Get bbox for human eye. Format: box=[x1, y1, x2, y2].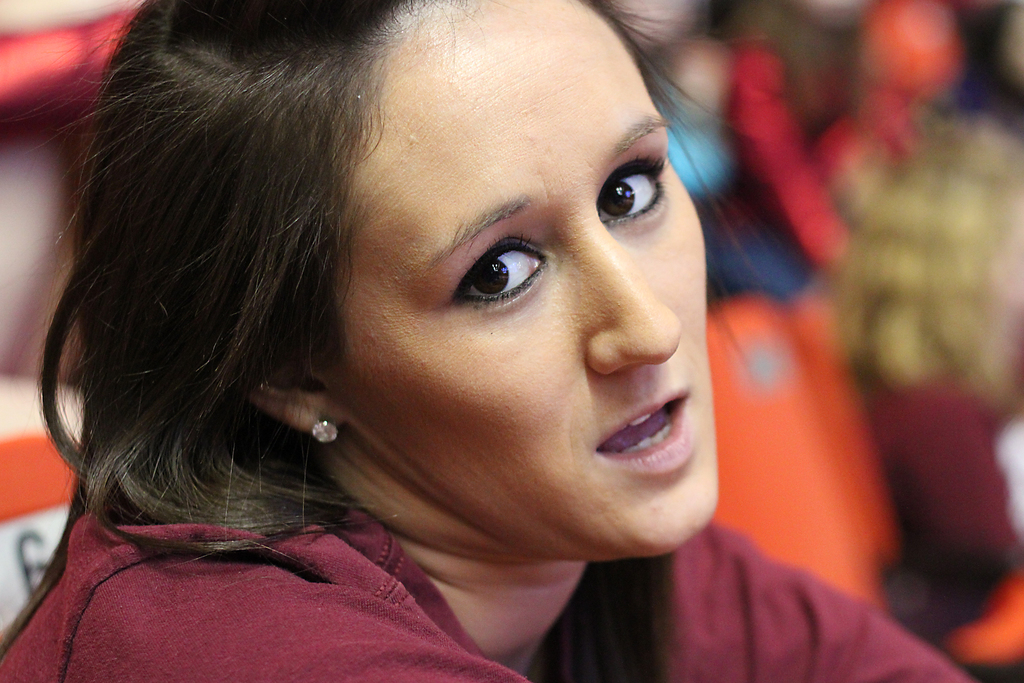
box=[441, 235, 550, 315].
